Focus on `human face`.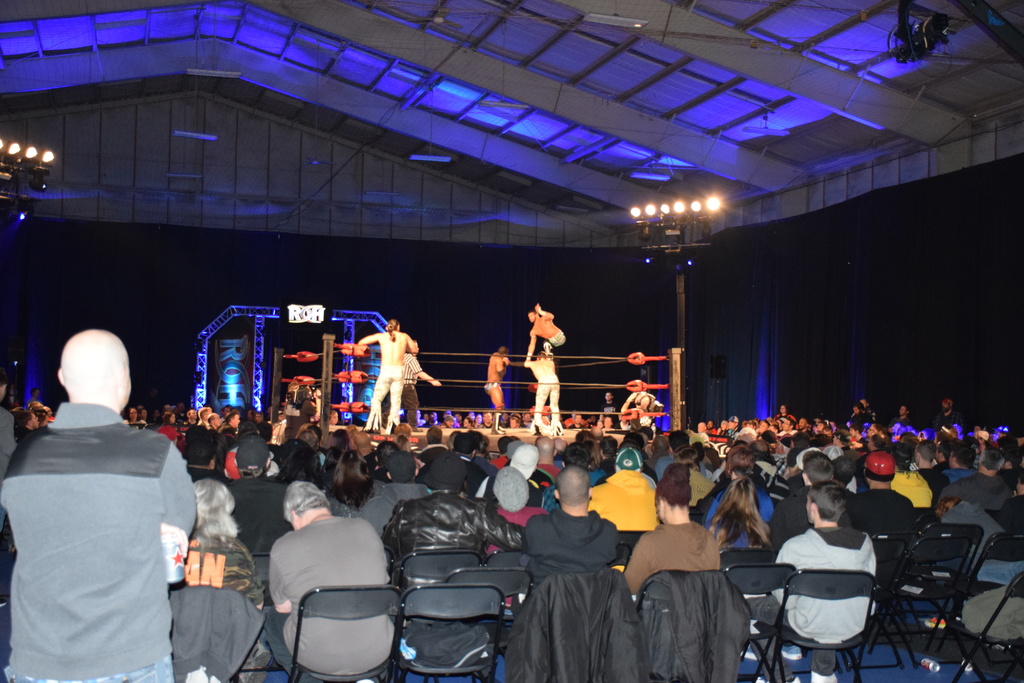
Focused at locate(230, 415, 241, 425).
